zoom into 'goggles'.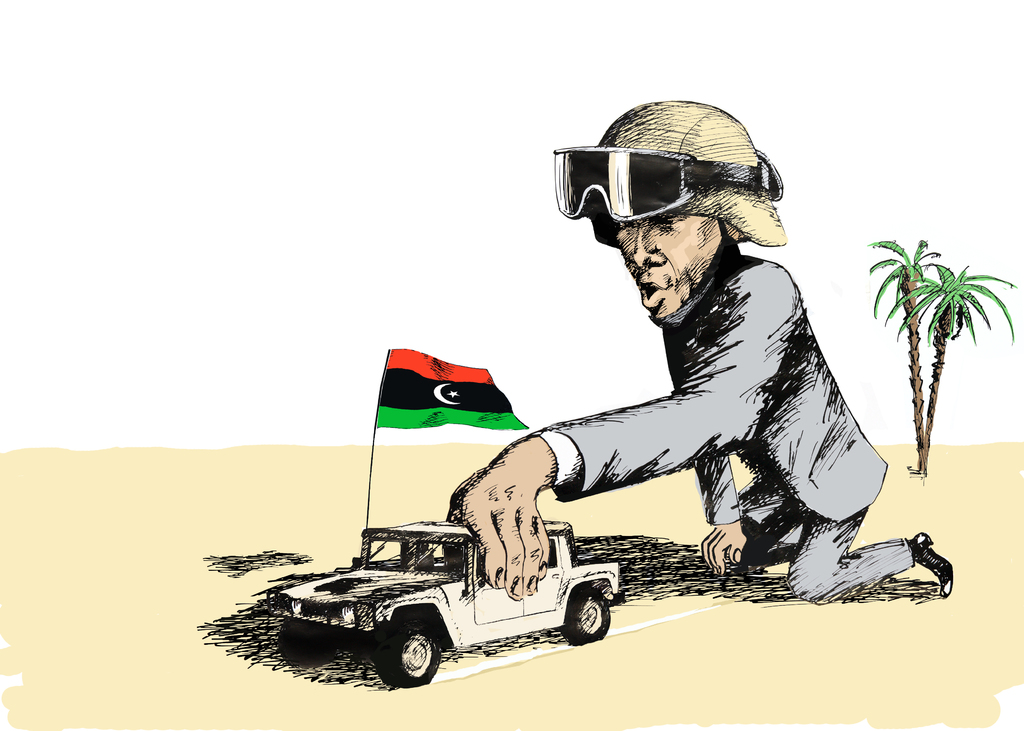
Zoom target: <region>548, 147, 772, 221</region>.
